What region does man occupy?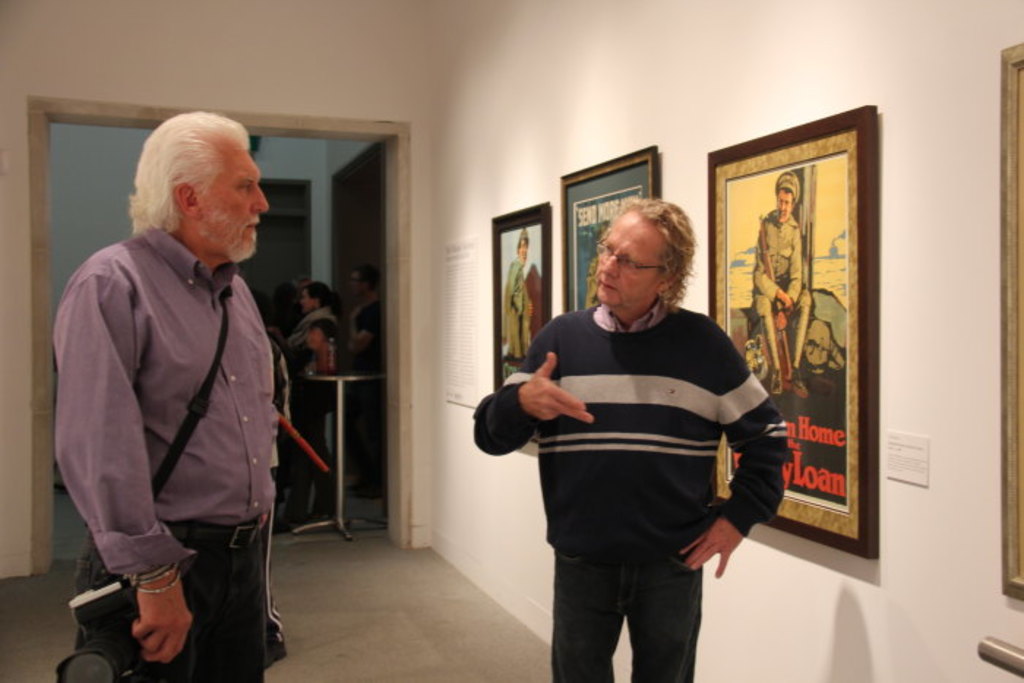
crop(54, 107, 278, 682).
